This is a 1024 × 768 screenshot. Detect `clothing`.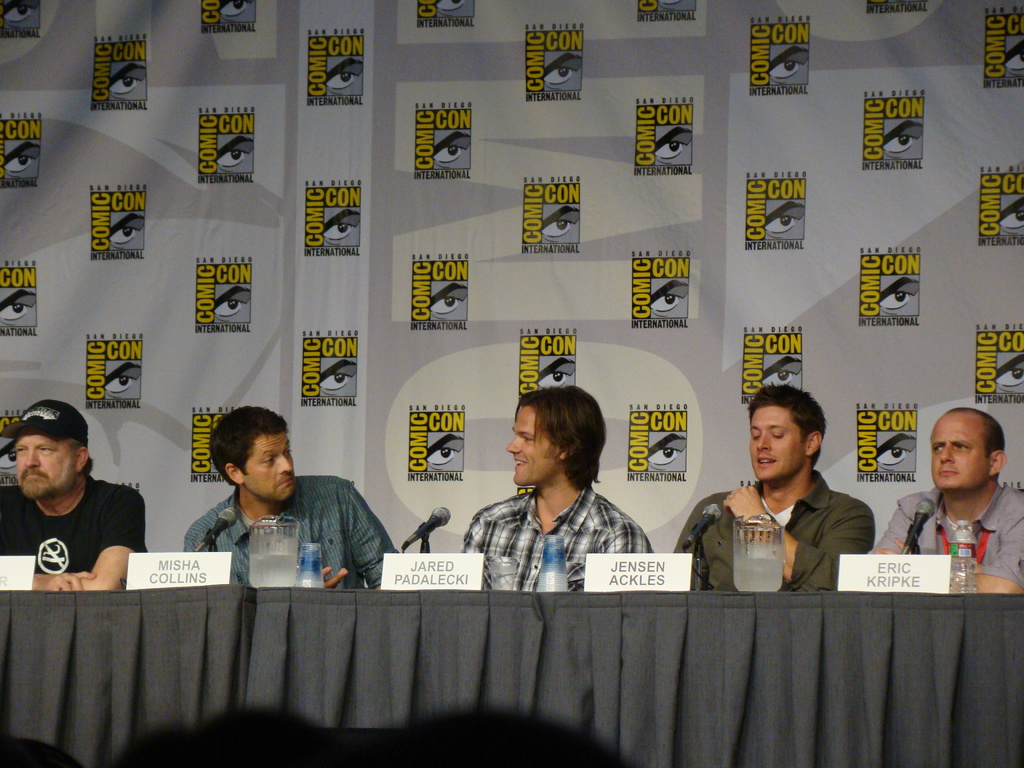
870 479 1023 593.
